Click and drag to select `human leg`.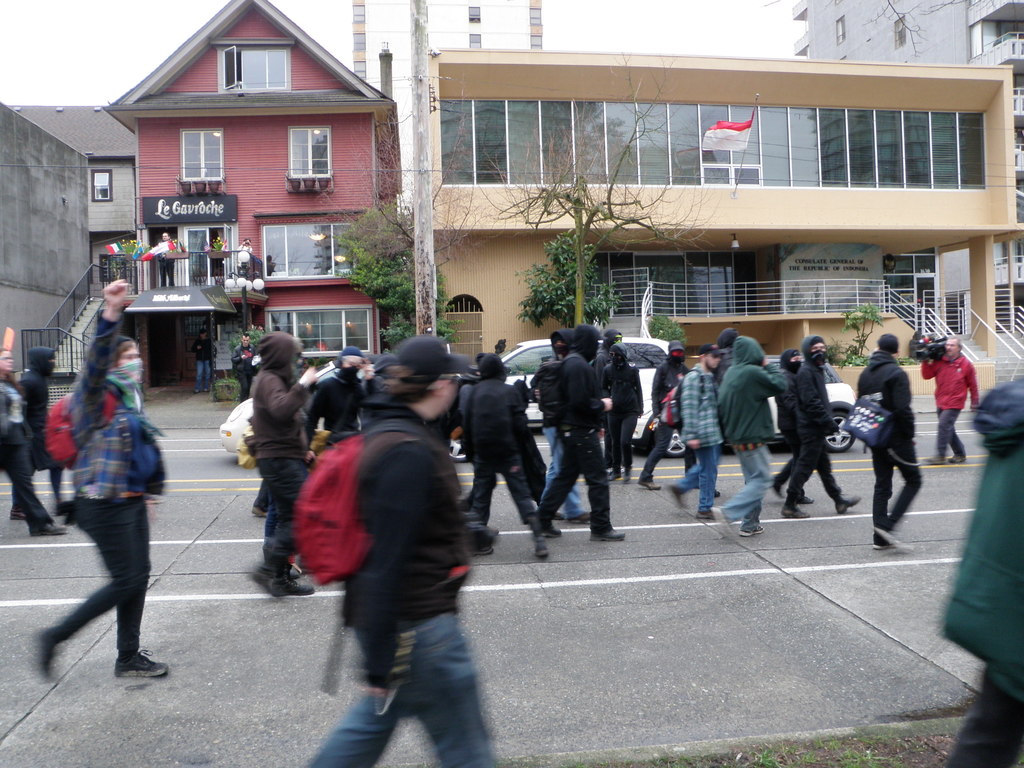
Selection: detection(714, 449, 758, 515).
